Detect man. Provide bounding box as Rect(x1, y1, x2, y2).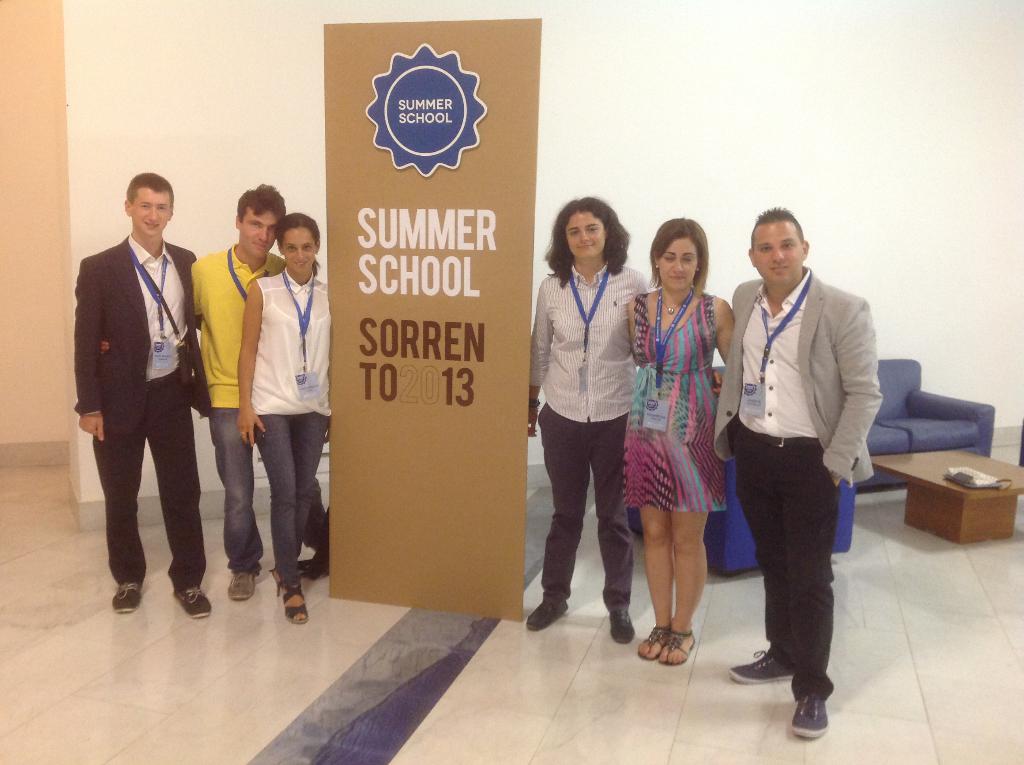
Rect(709, 202, 883, 737).
